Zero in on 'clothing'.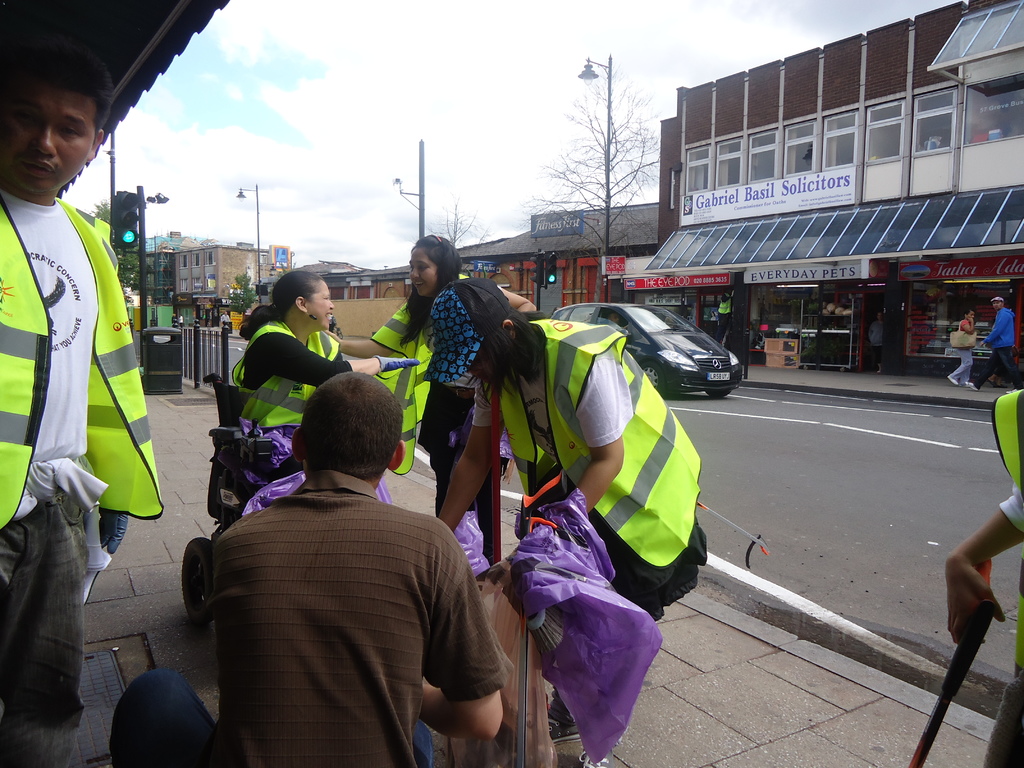
Zeroed in: Rect(951, 317, 971, 385).
